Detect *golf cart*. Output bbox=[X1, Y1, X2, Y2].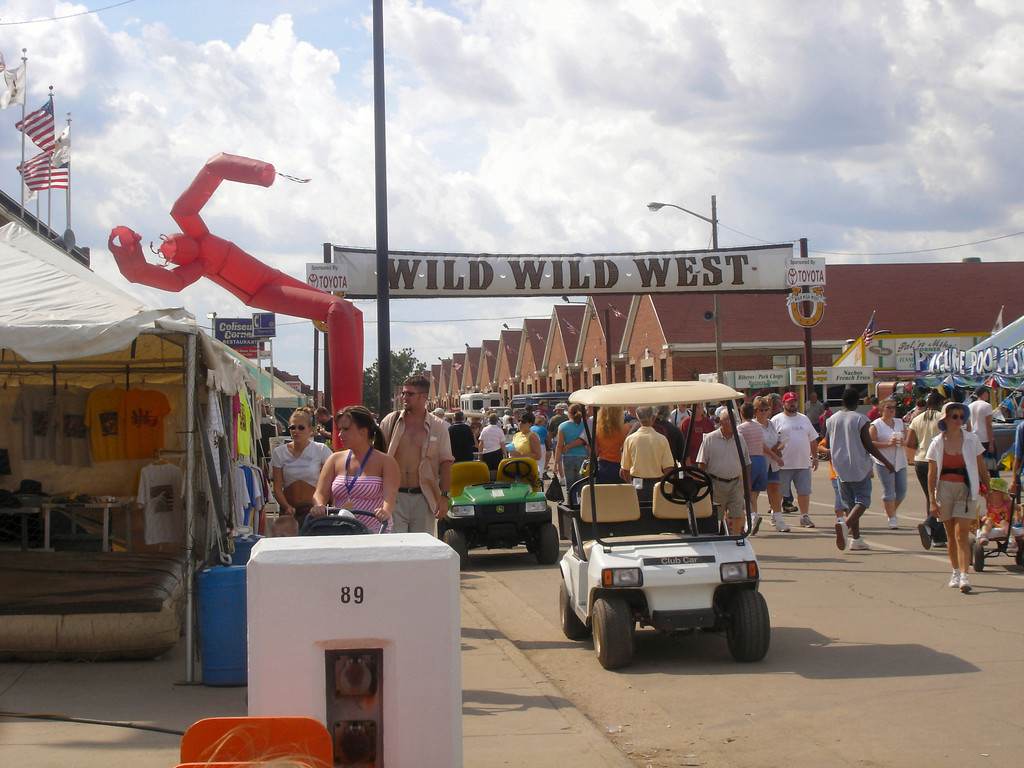
bbox=[555, 380, 771, 669].
